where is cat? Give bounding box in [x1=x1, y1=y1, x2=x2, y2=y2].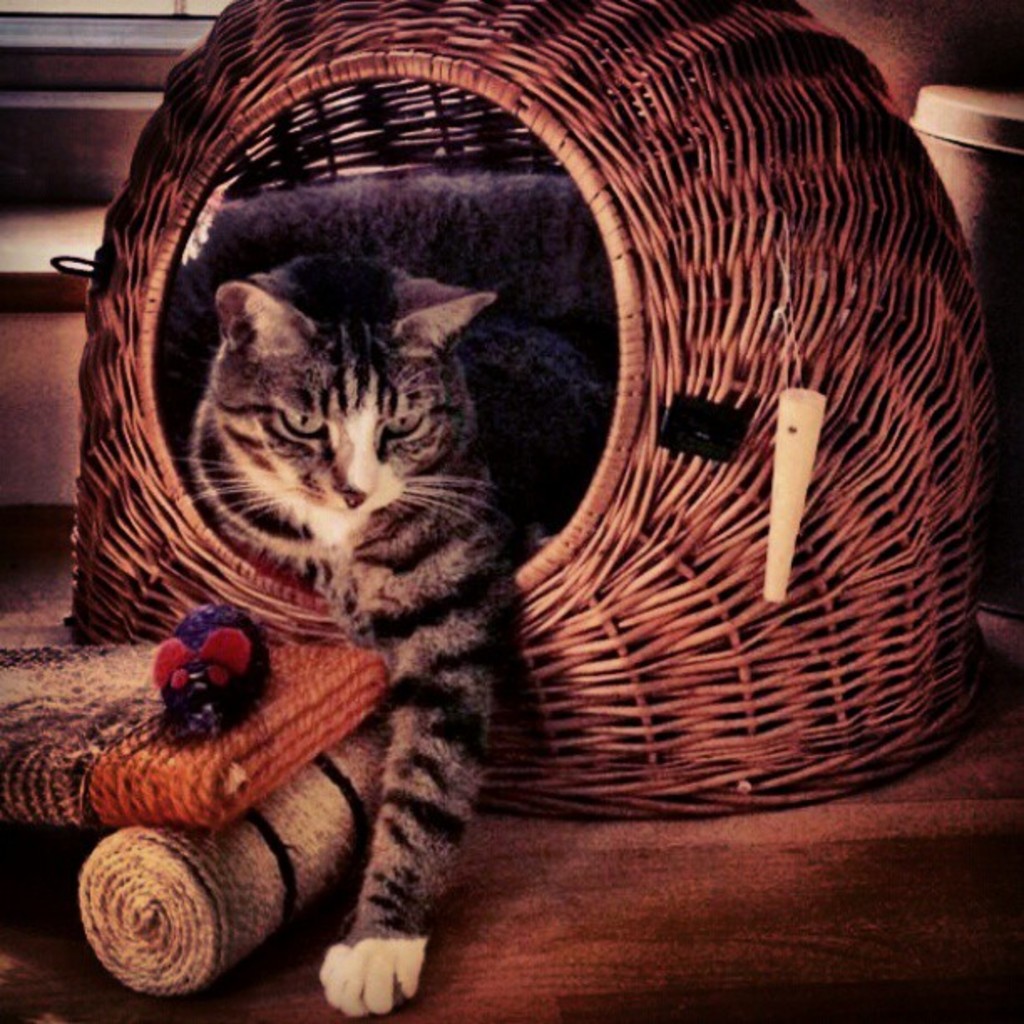
[x1=191, y1=244, x2=611, y2=1022].
